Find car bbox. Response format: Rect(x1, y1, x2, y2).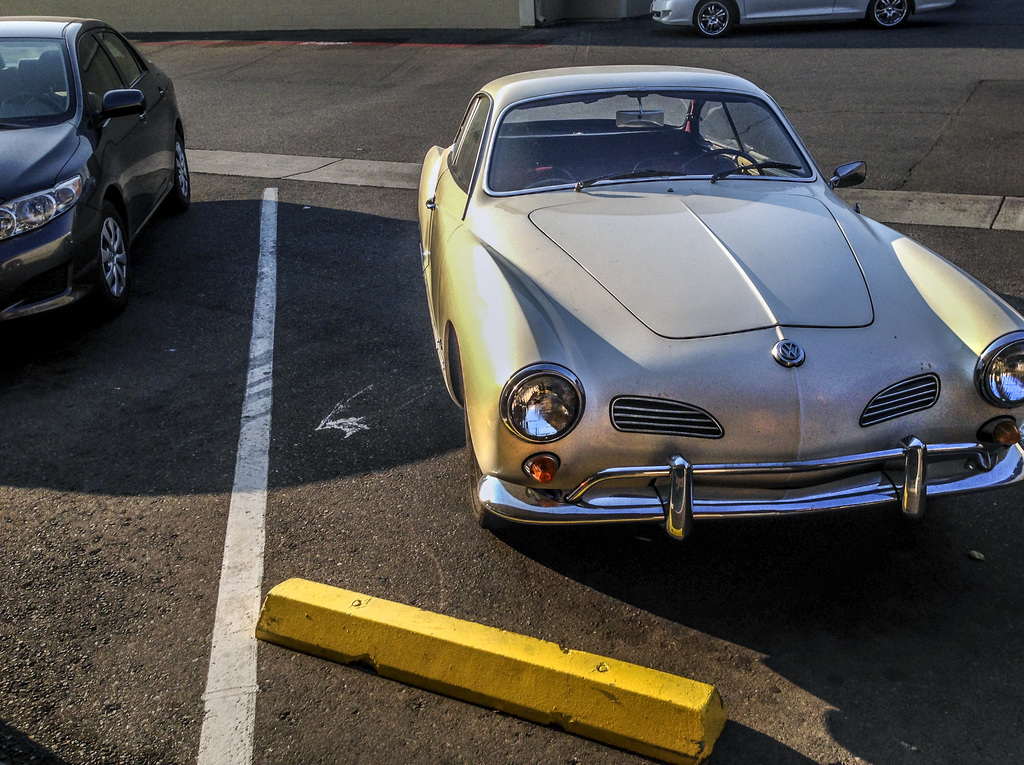
Rect(0, 10, 196, 340).
